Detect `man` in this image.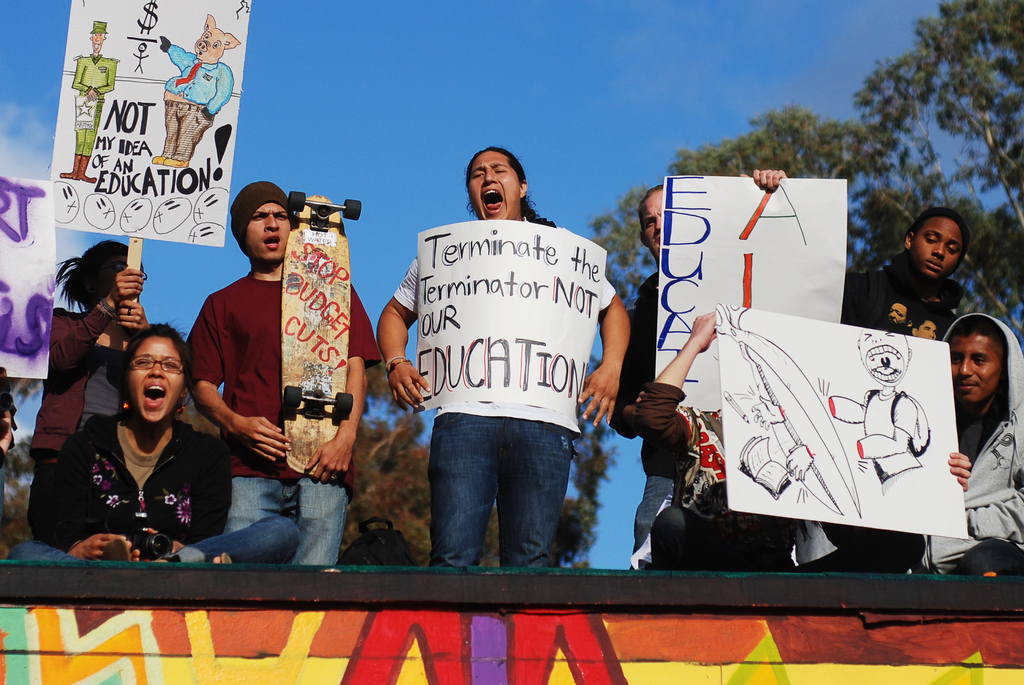
Detection: (left=58, top=19, right=120, bottom=185).
